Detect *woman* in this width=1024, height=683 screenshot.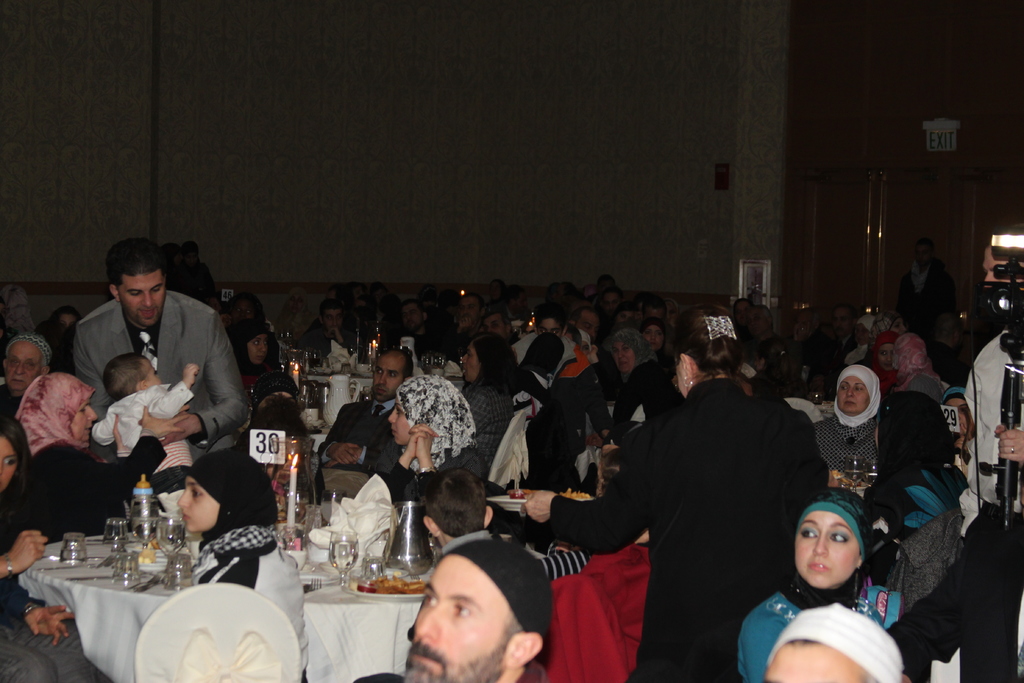
Detection: Rect(452, 332, 527, 477).
